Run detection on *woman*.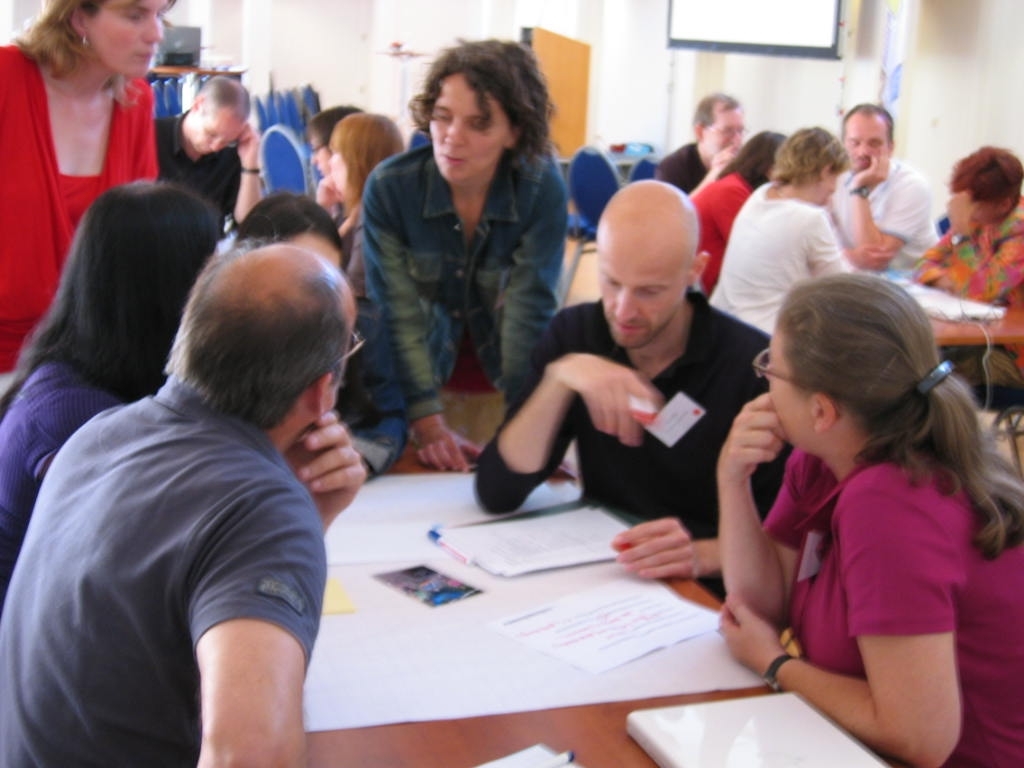
Result: 713/272/1023/767.
